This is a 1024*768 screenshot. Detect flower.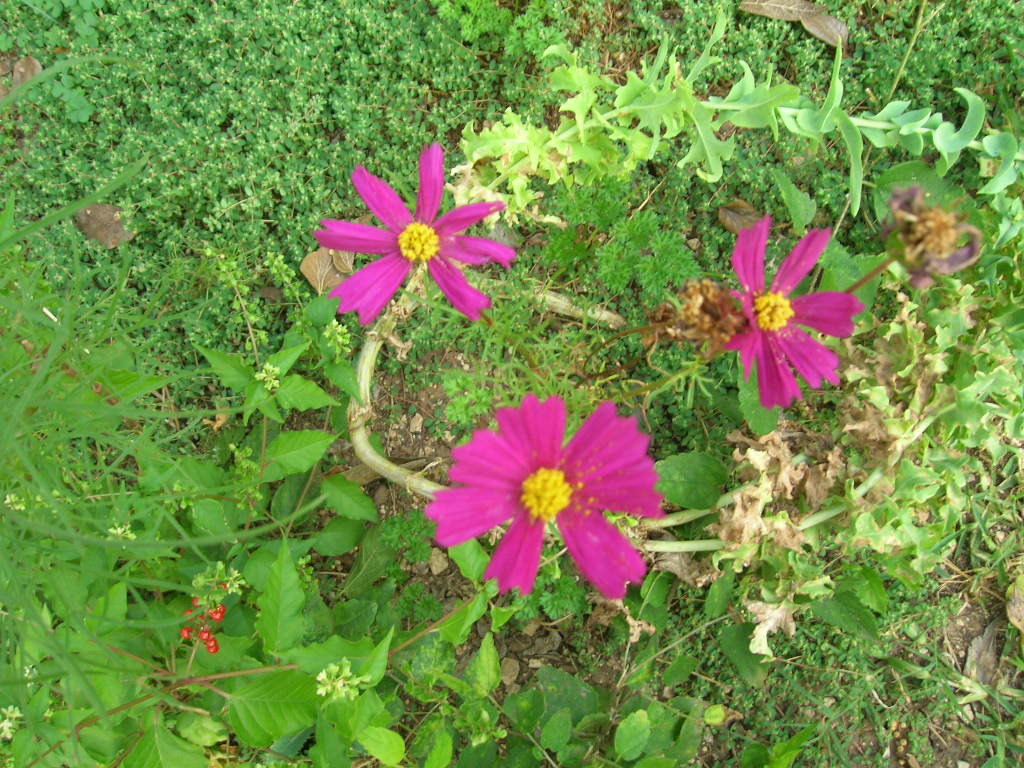
box=[713, 216, 860, 414].
